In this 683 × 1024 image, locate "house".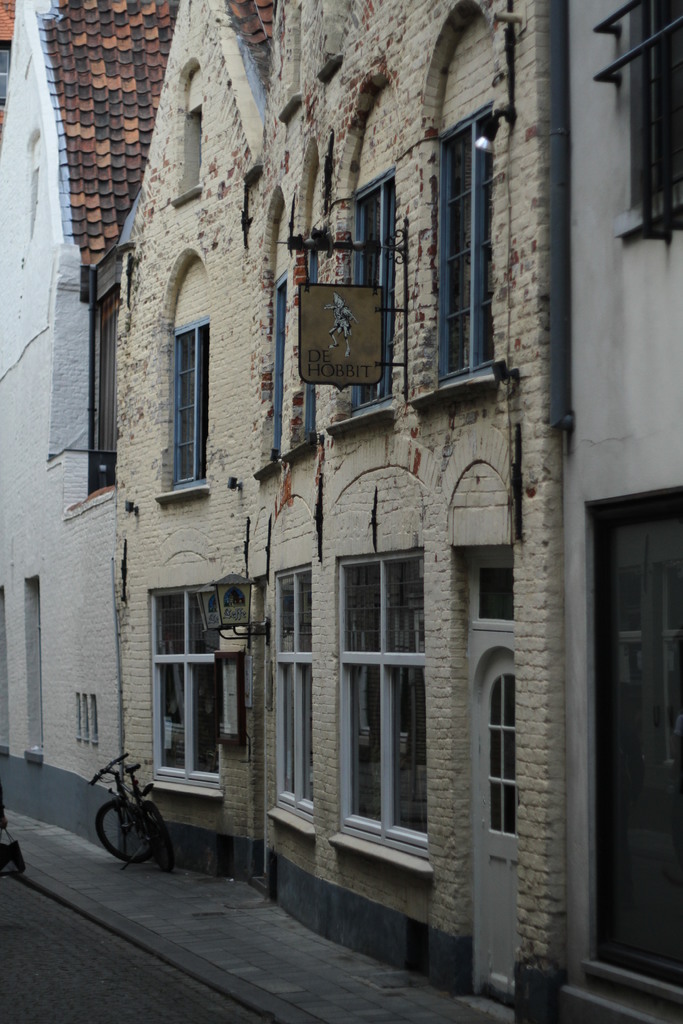
Bounding box: bbox(121, 0, 559, 989).
